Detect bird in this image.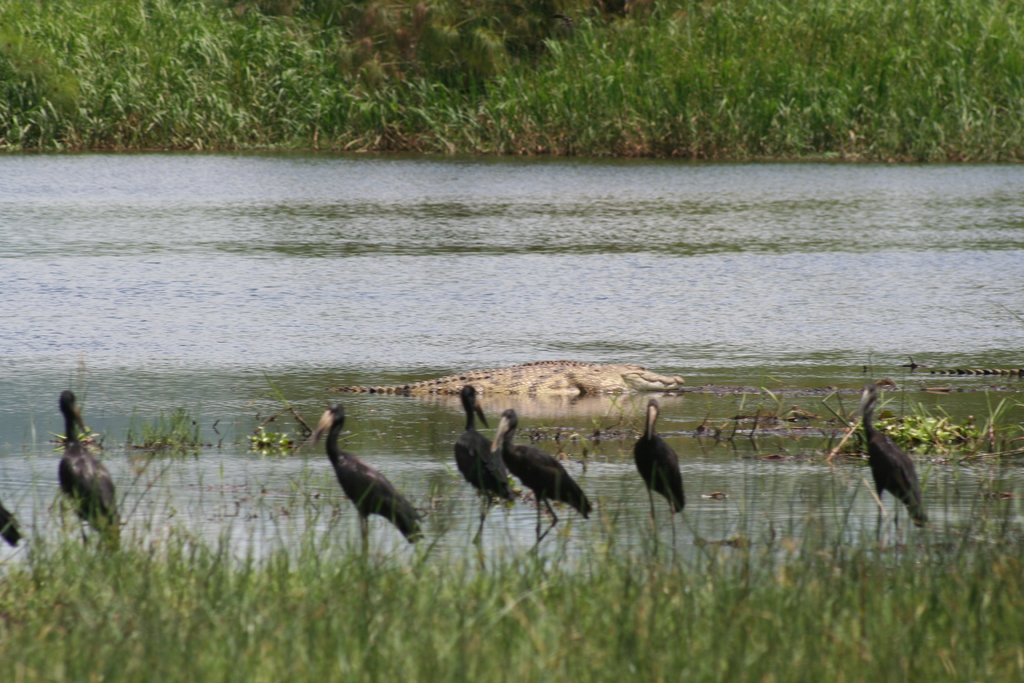
Detection: <box>486,405,611,532</box>.
